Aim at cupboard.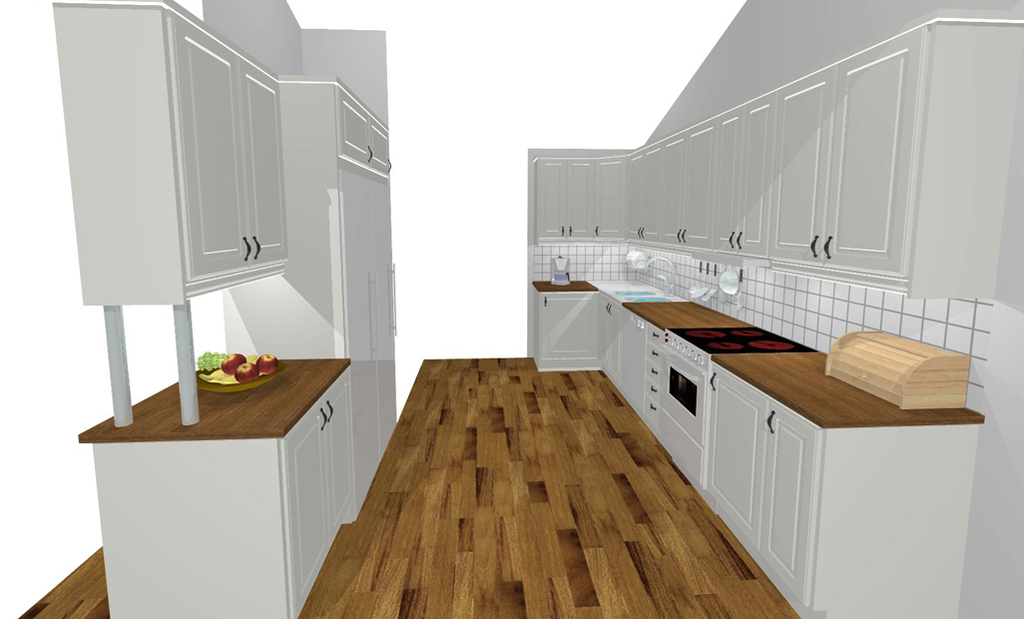
Aimed at (533, 23, 1018, 380).
